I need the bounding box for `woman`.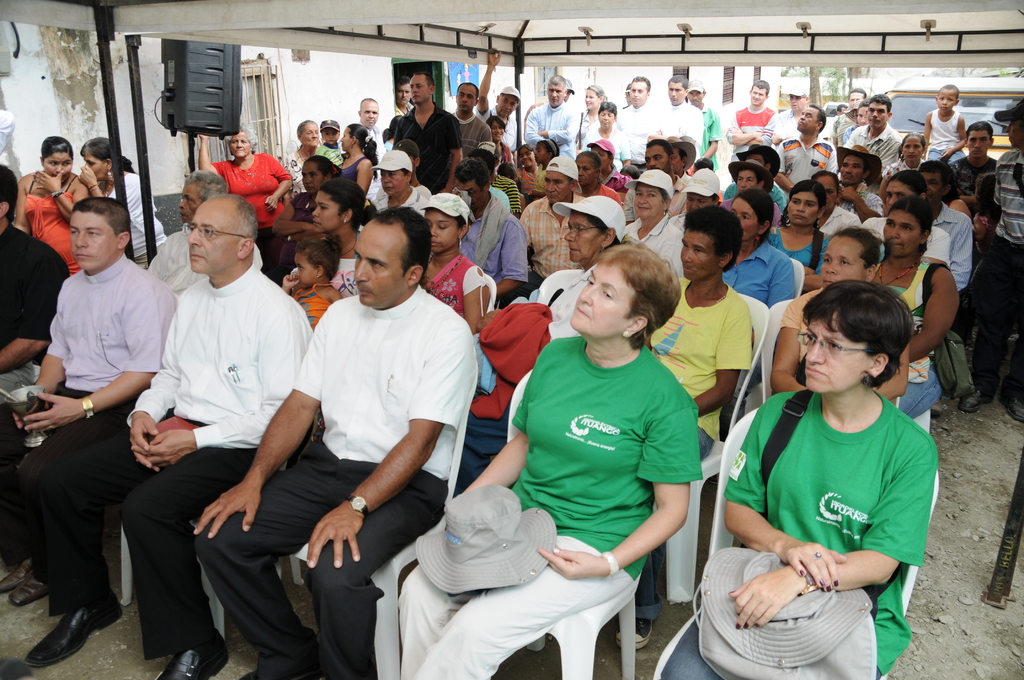
Here it is: left=195, top=125, right=291, bottom=291.
